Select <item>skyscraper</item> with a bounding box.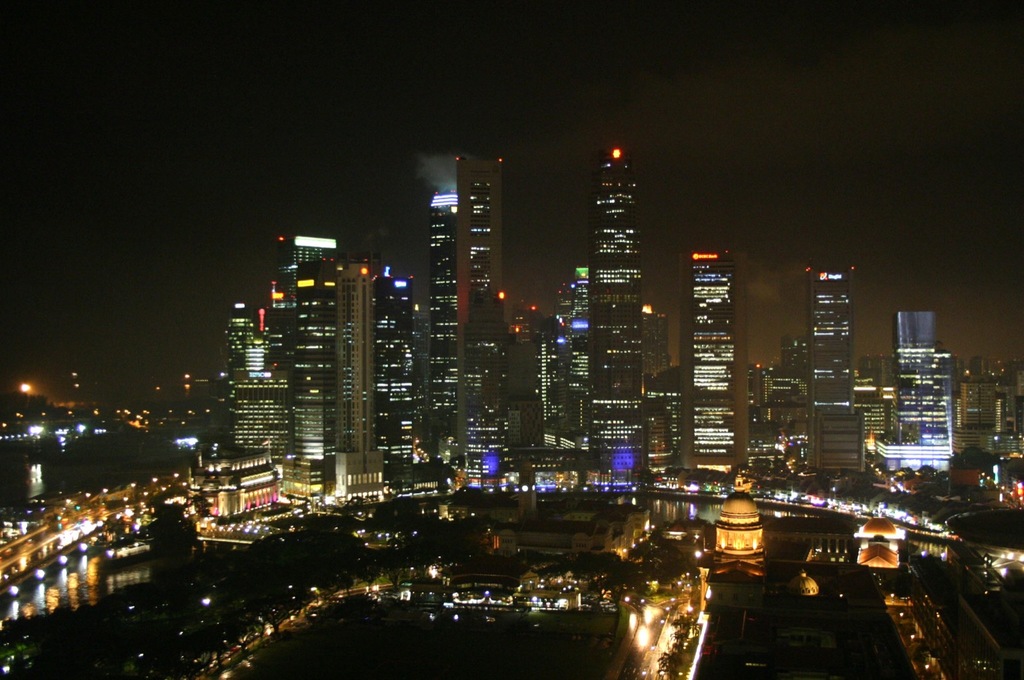
[x1=557, y1=120, x2=676, y2=469].
